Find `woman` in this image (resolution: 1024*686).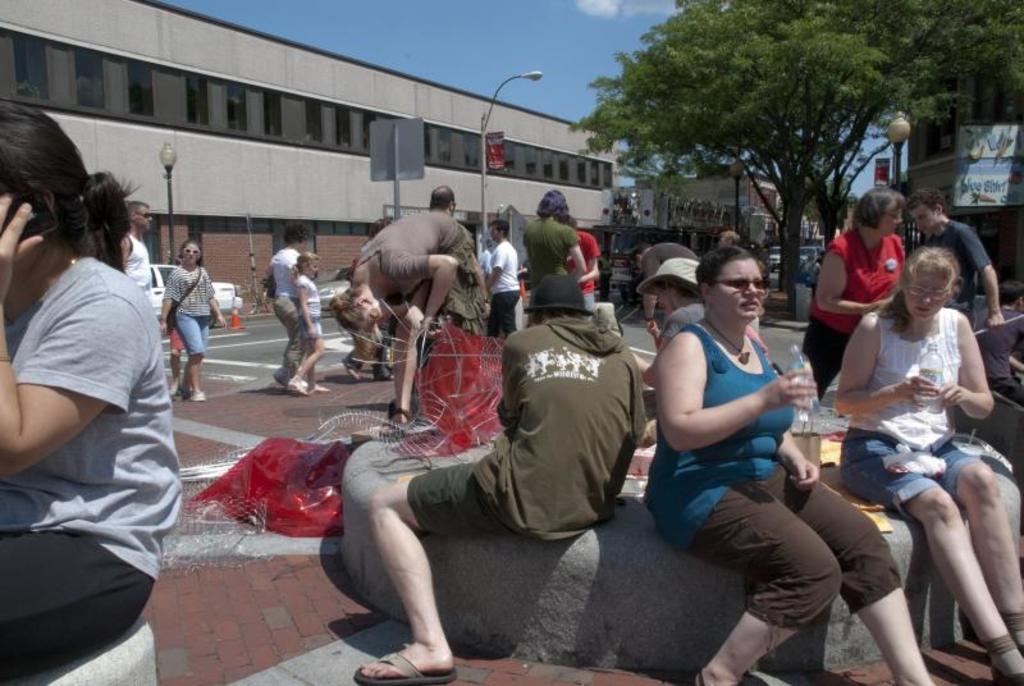
detection(9, 129, 183, 685).
